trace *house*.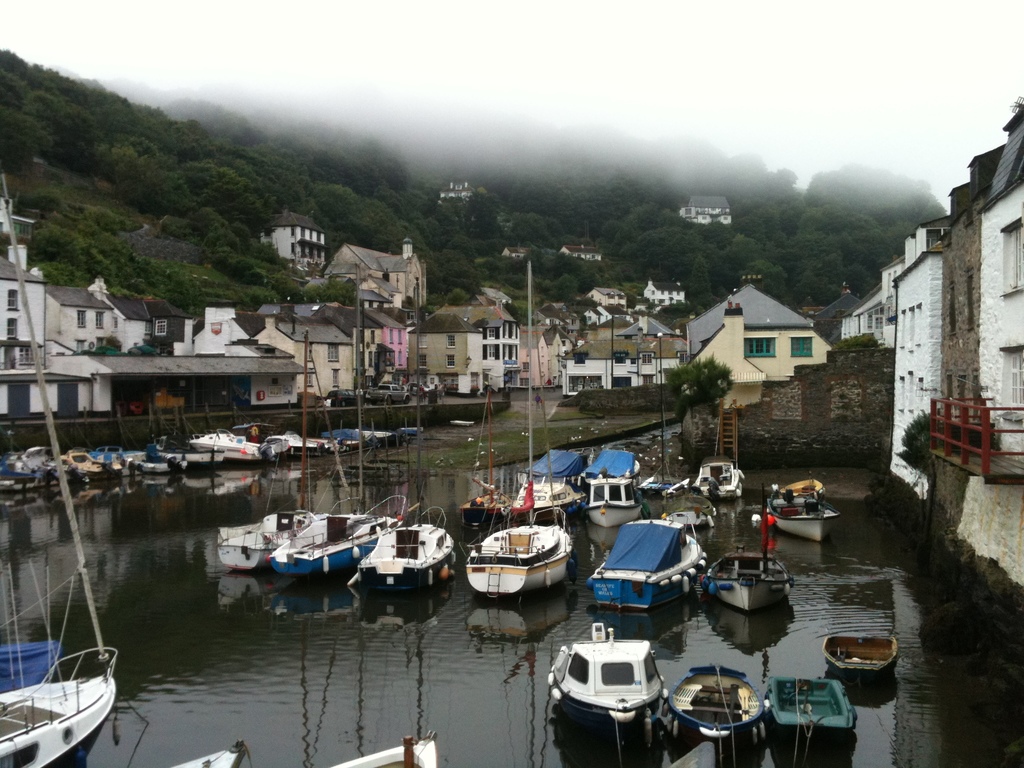
Traced to region(880, 259, 918, 349).
